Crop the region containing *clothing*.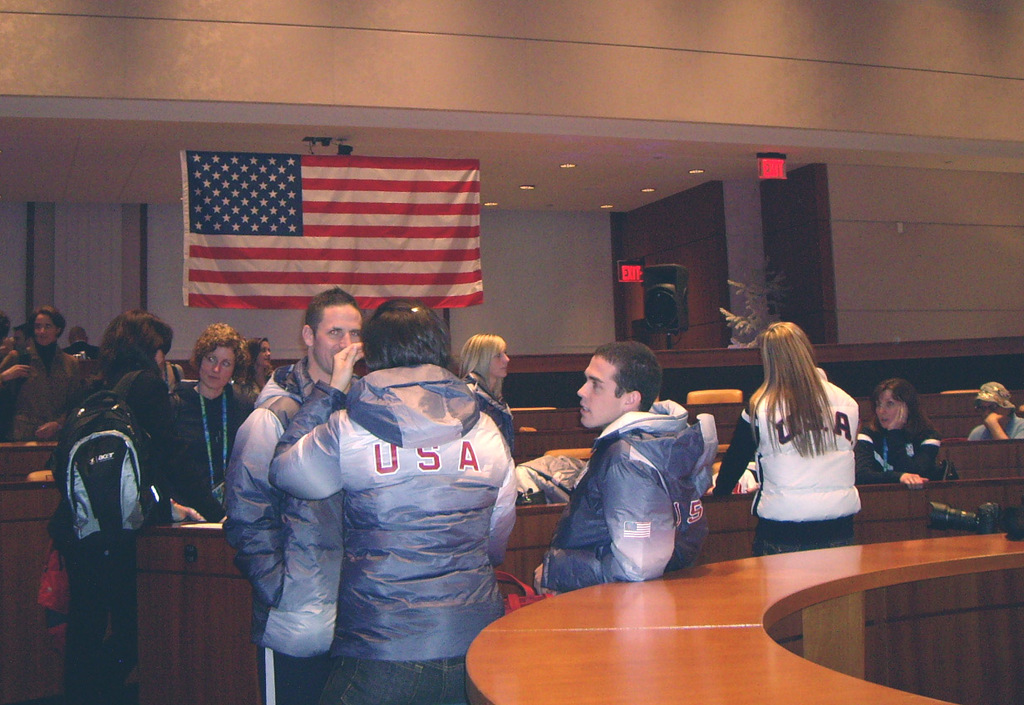
Crop region: (x1=3, y1=346, x2=84, y2=438).
